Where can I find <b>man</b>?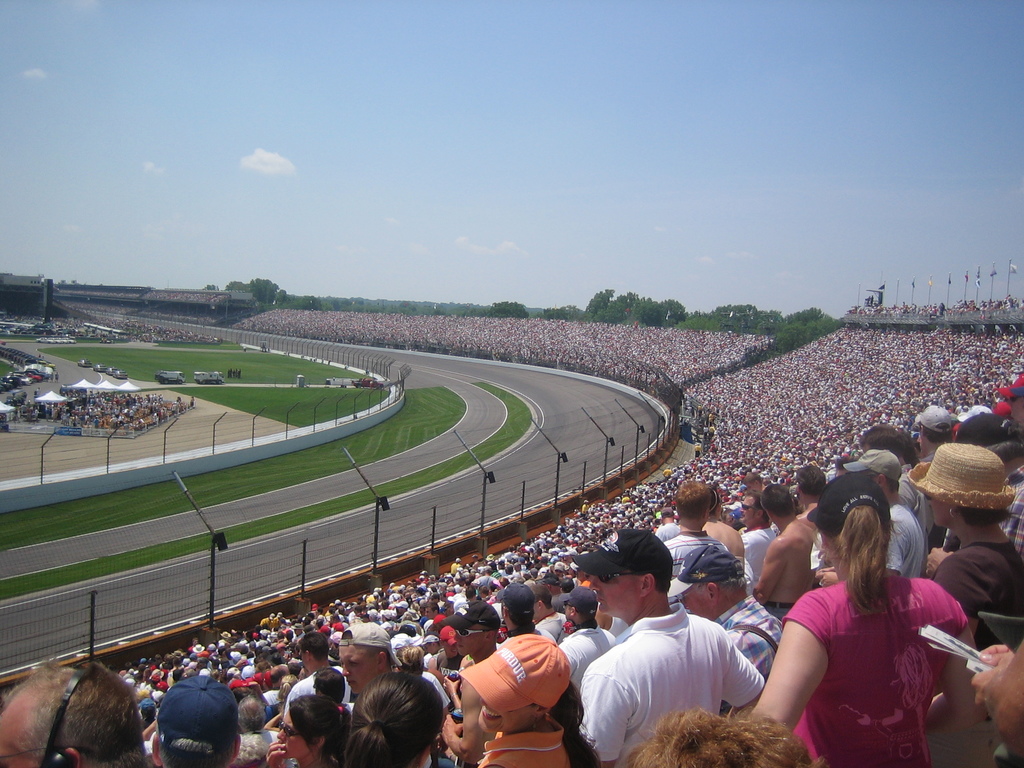
You can find it at [left=571, top=522, right=771, bottom=767].
